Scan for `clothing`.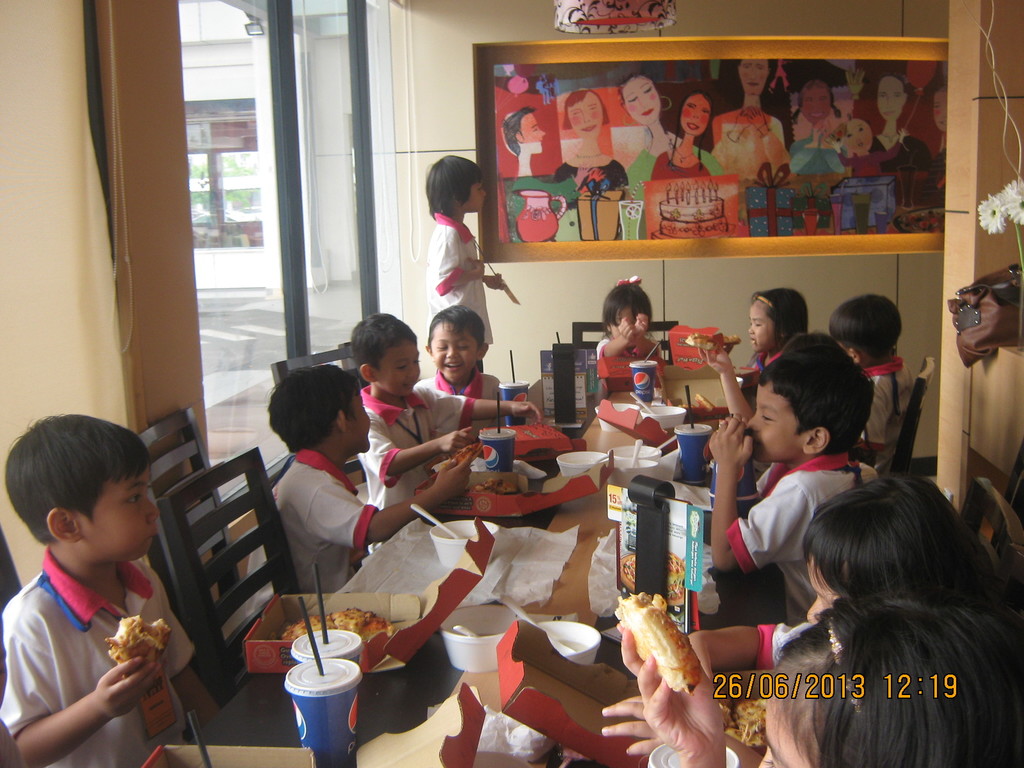
Scan result: rect(754, 623, 819, 671).
